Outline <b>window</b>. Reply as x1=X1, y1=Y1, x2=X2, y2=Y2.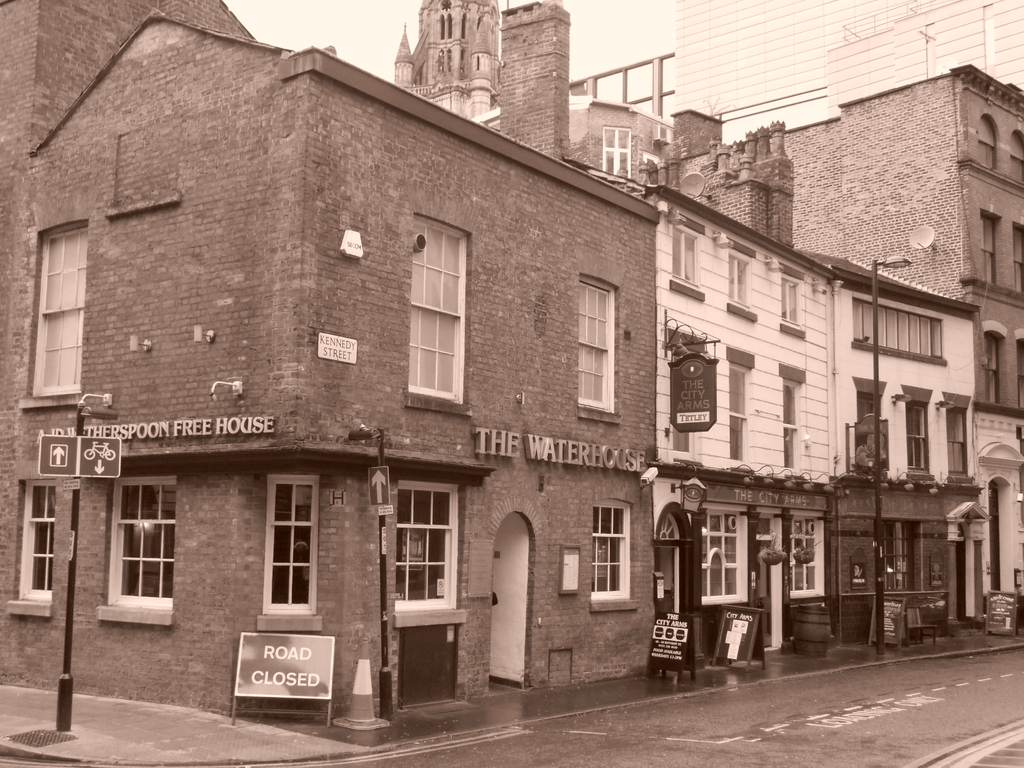
x1=32, y1=225, x2=93, y2=396.
